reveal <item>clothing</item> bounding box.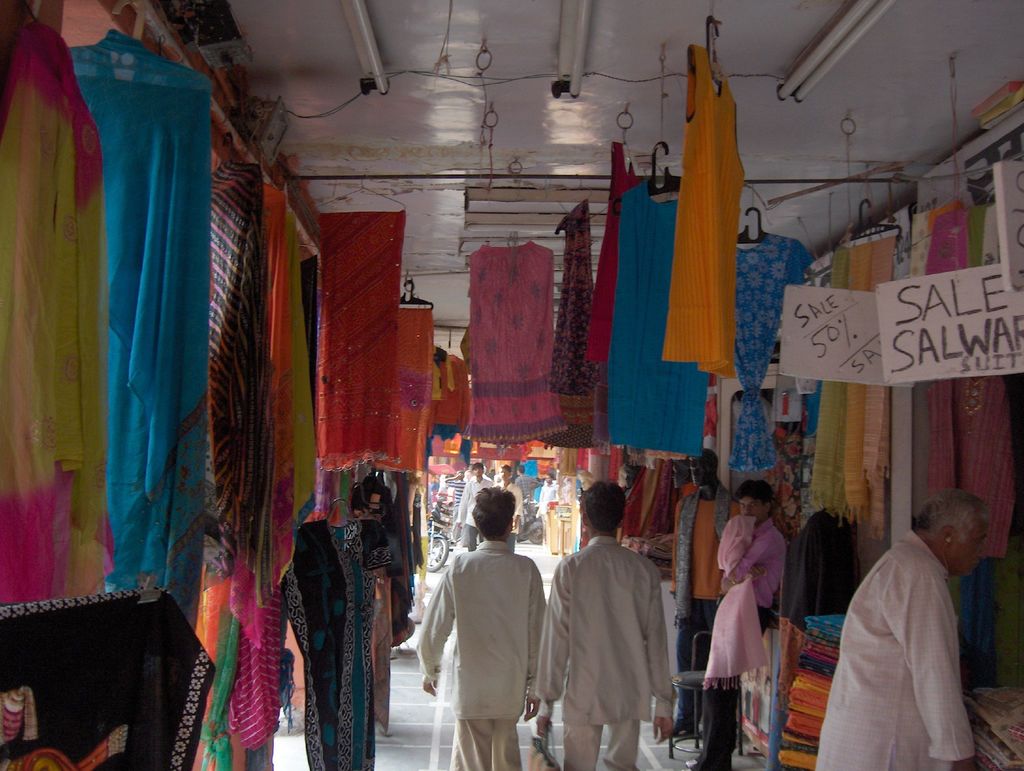
Revealed: <bbox>417, 535, 551, 770</bbox>.
